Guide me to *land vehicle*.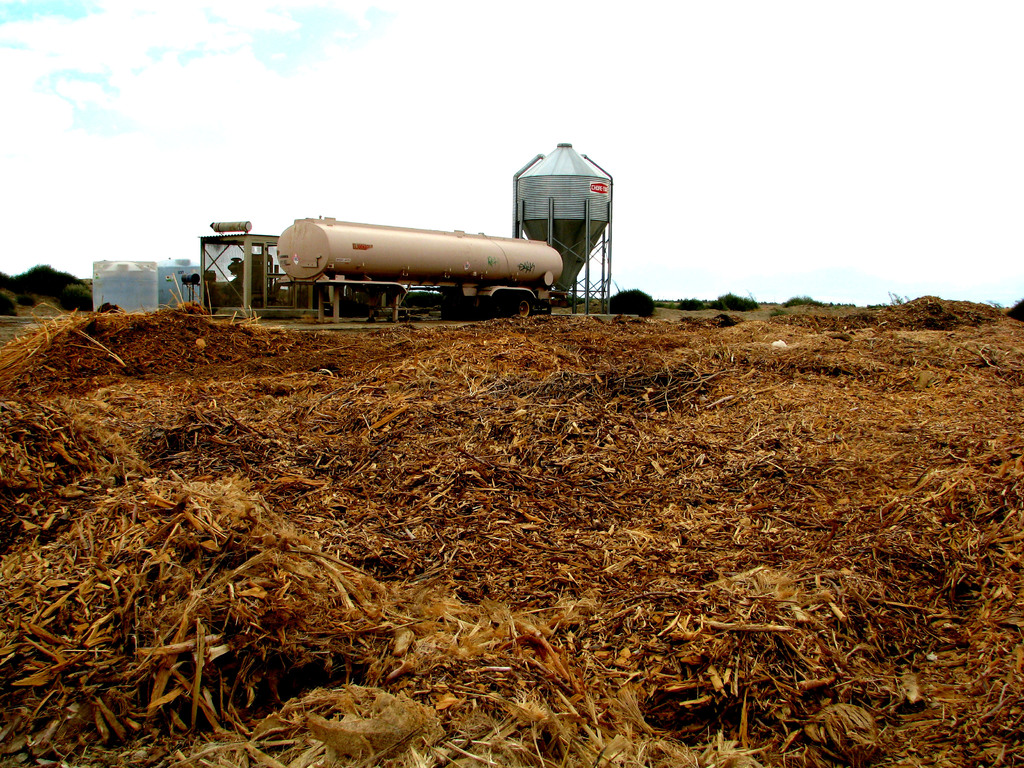
Guidance: (left=278, top=209, right=564, bottom=318).
